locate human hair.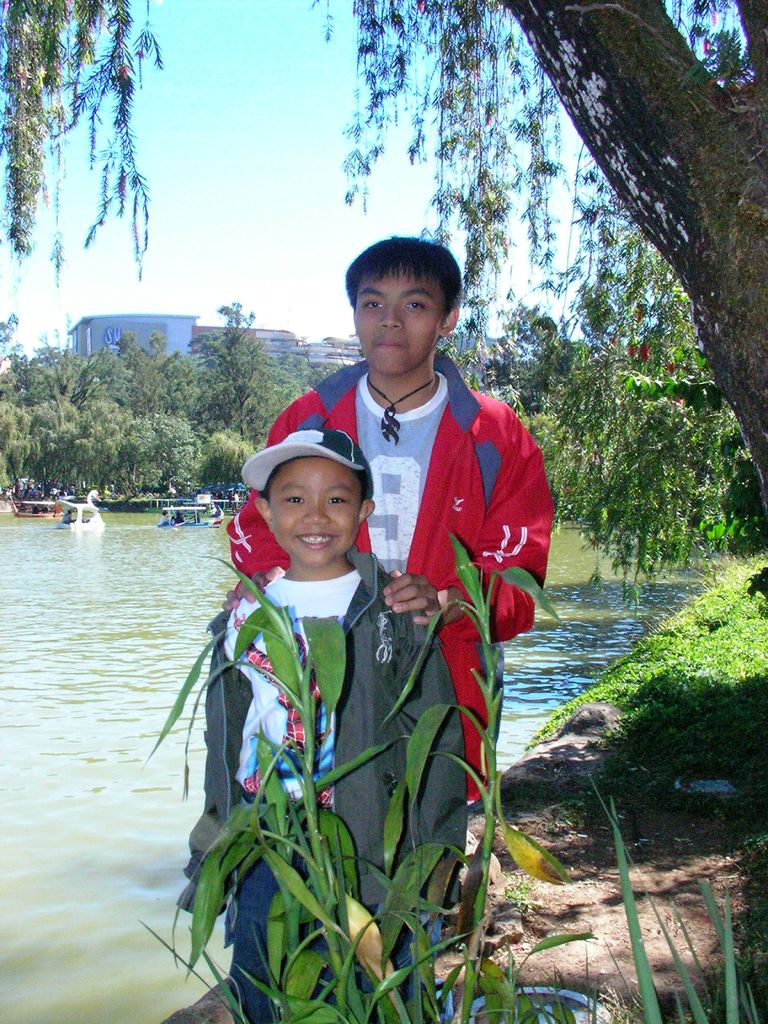
Bounding box: <box>343,227,459,325</box>.
